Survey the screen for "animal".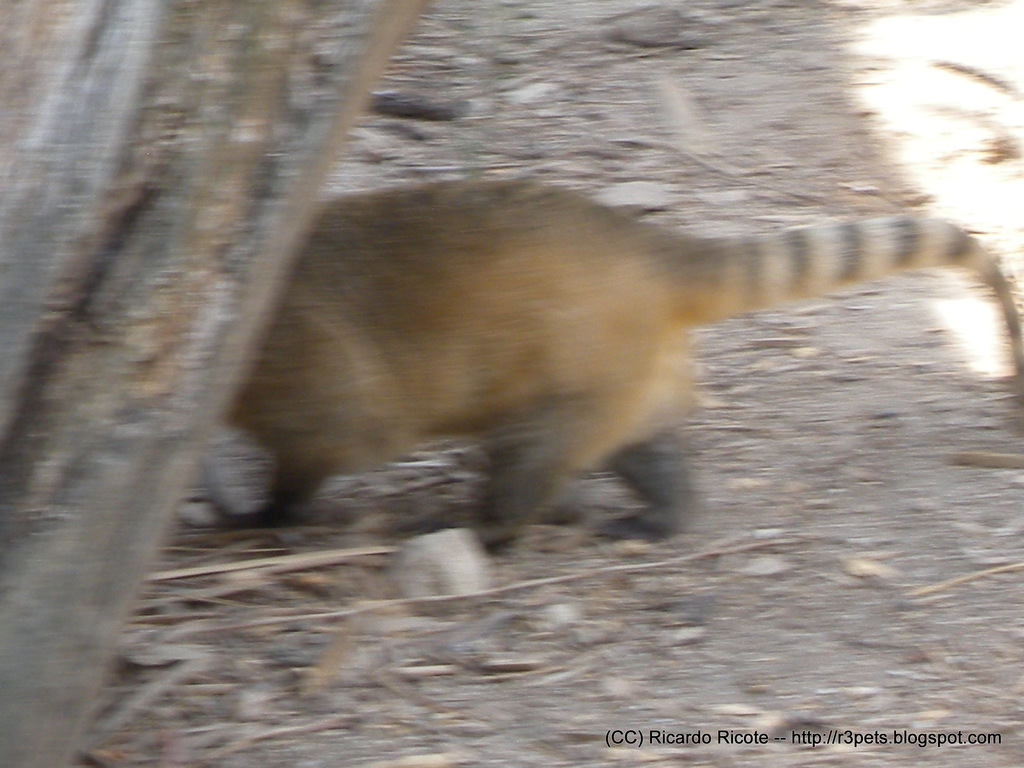
Survey found: detection(207, 168, 1023, 565).
